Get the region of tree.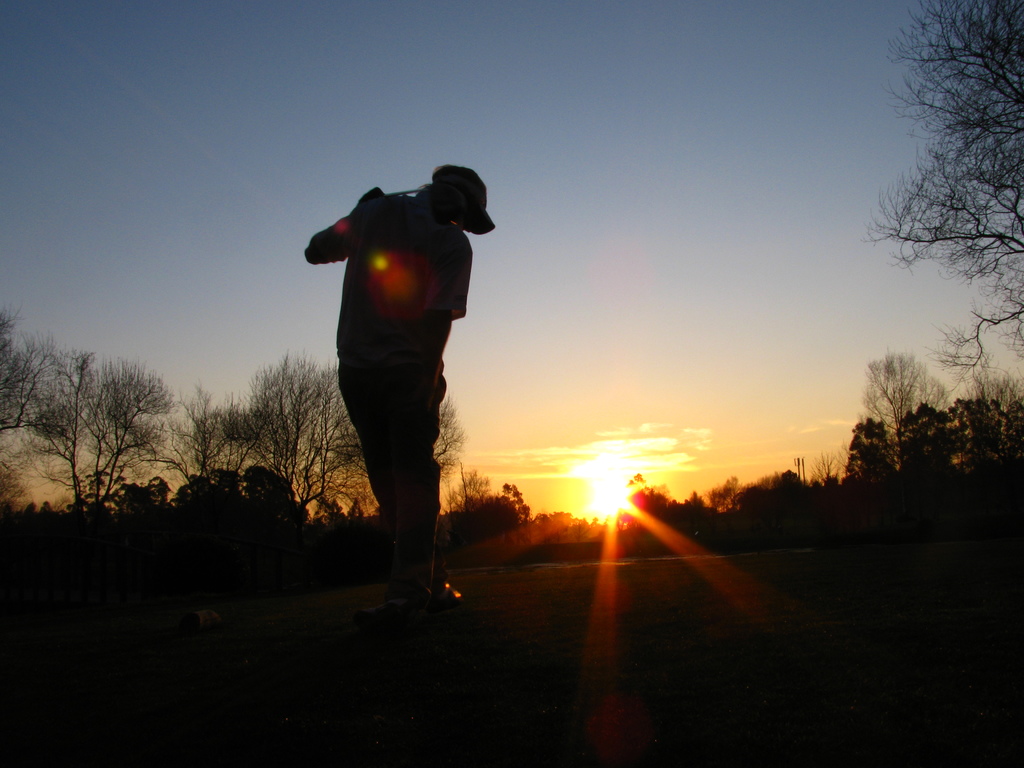
(x1=183, y1=356, x2=462, y2=508).
